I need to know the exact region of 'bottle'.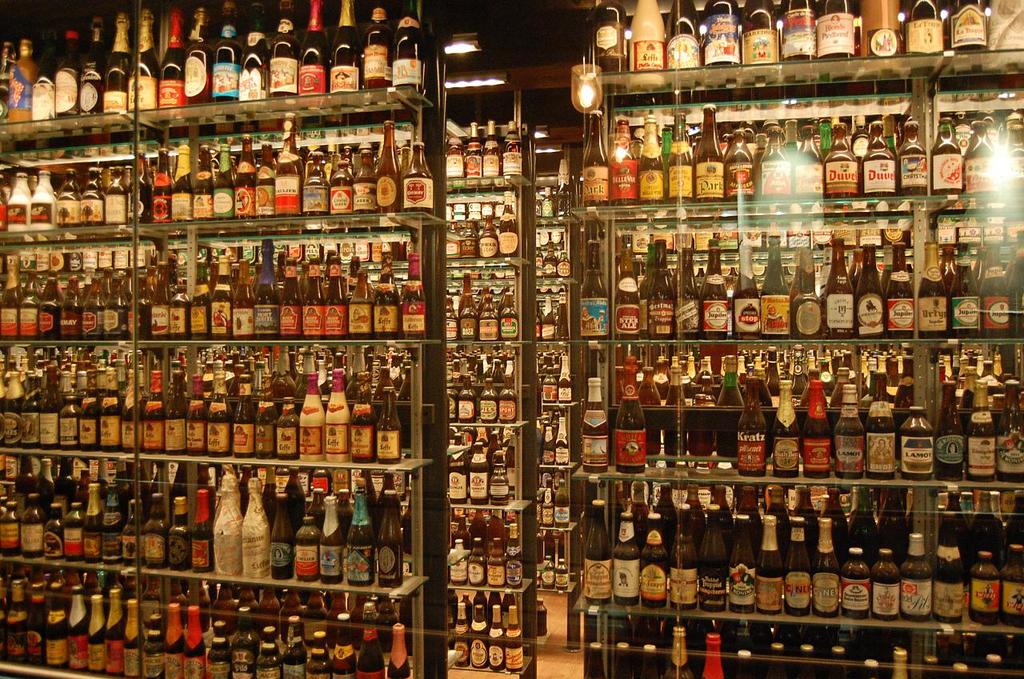
Region: (left=213, top=133, right=230, bottom=218).
